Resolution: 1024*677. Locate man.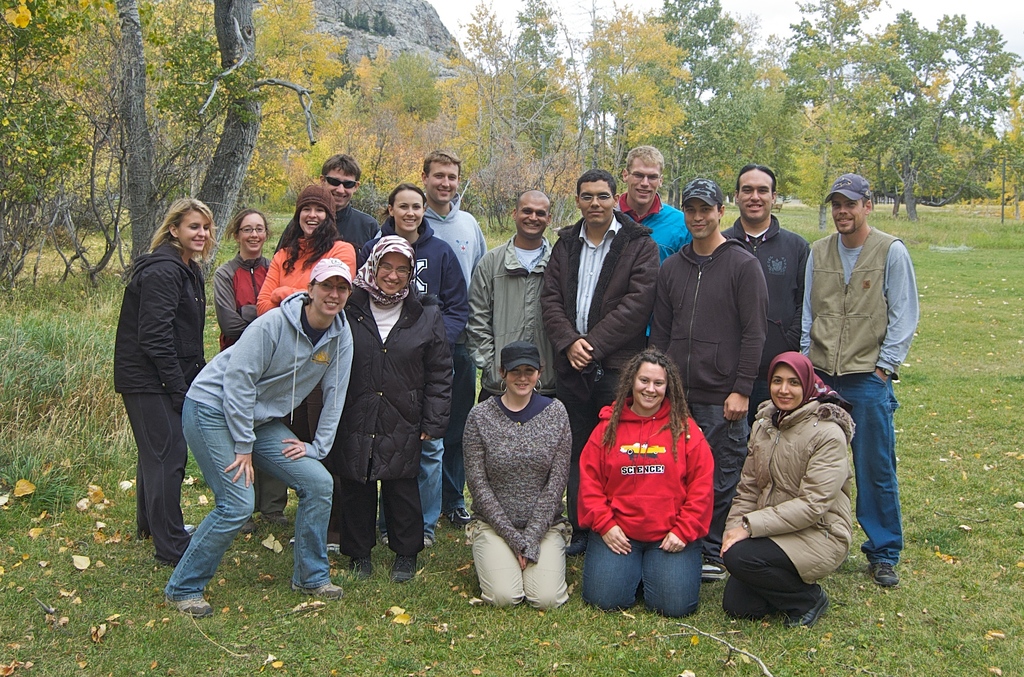
[799, 175, 923, 547].
